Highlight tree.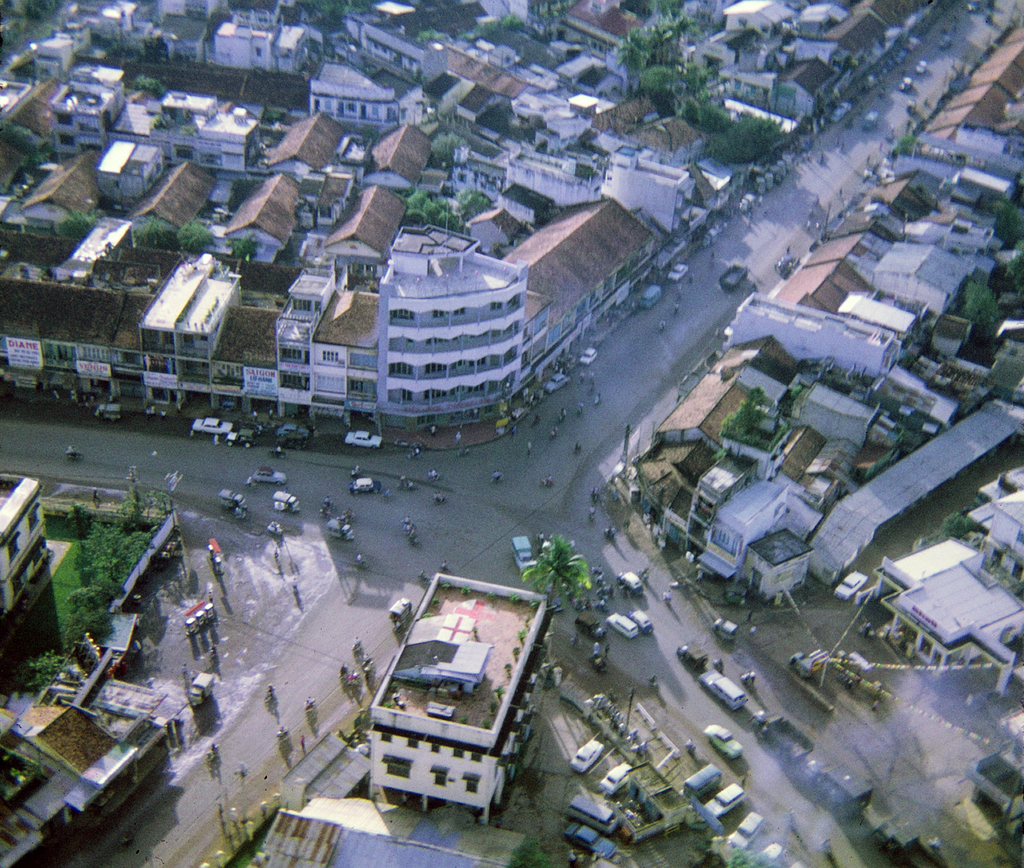
Highlighted region: [x1=134, y1=77, x2=168, y2=101].
